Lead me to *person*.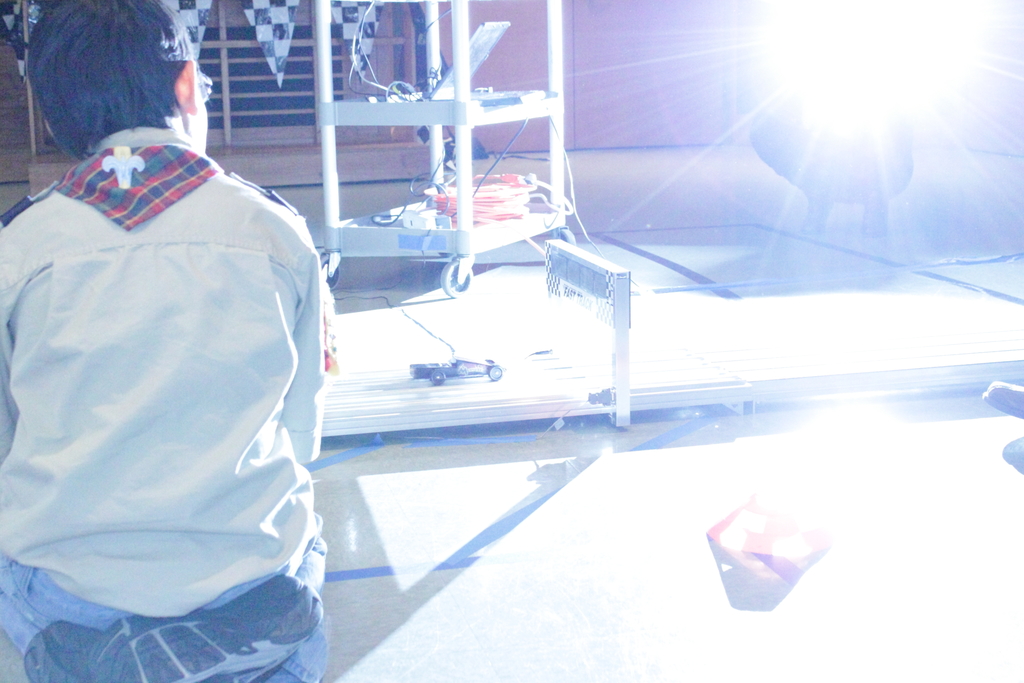
Lead to l=8, t=20, r=340, b=655.
